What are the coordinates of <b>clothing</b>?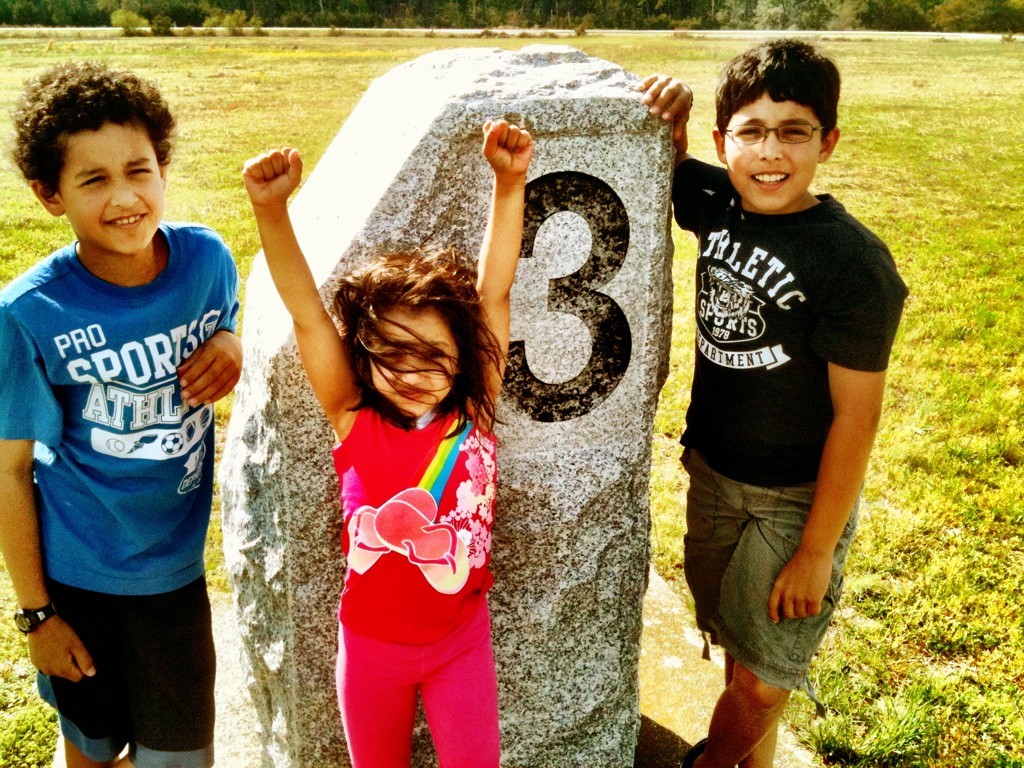
<box>330,392,493,767</box>.
